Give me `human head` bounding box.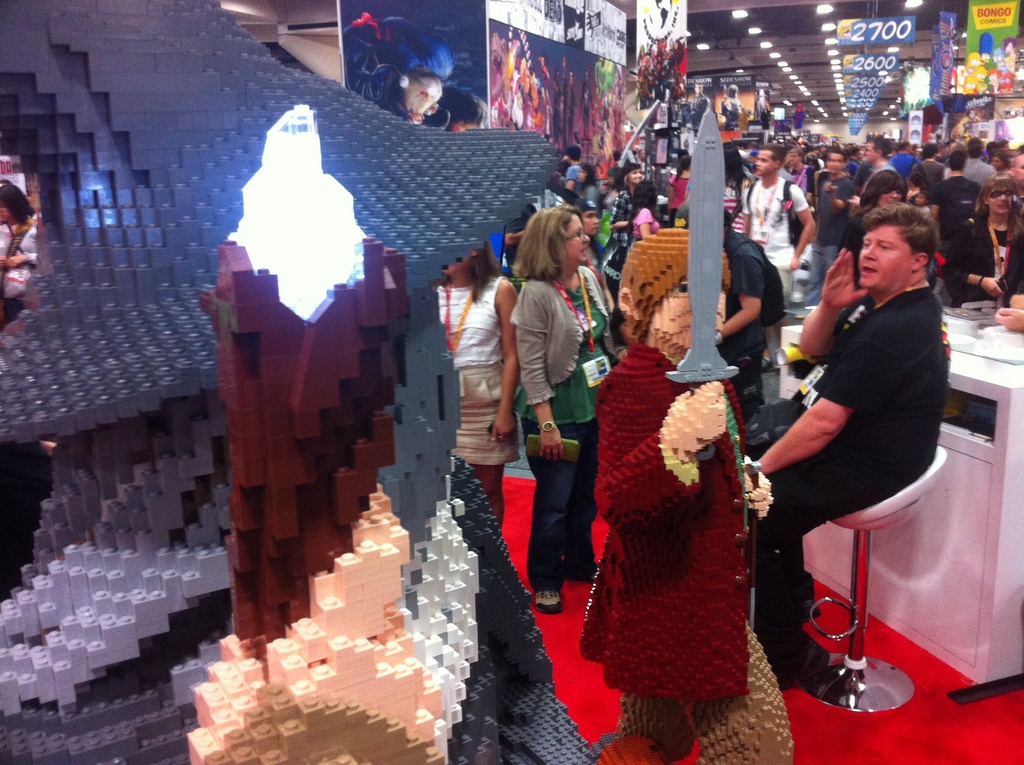
<region>618, 163, 642, 188</region>.
